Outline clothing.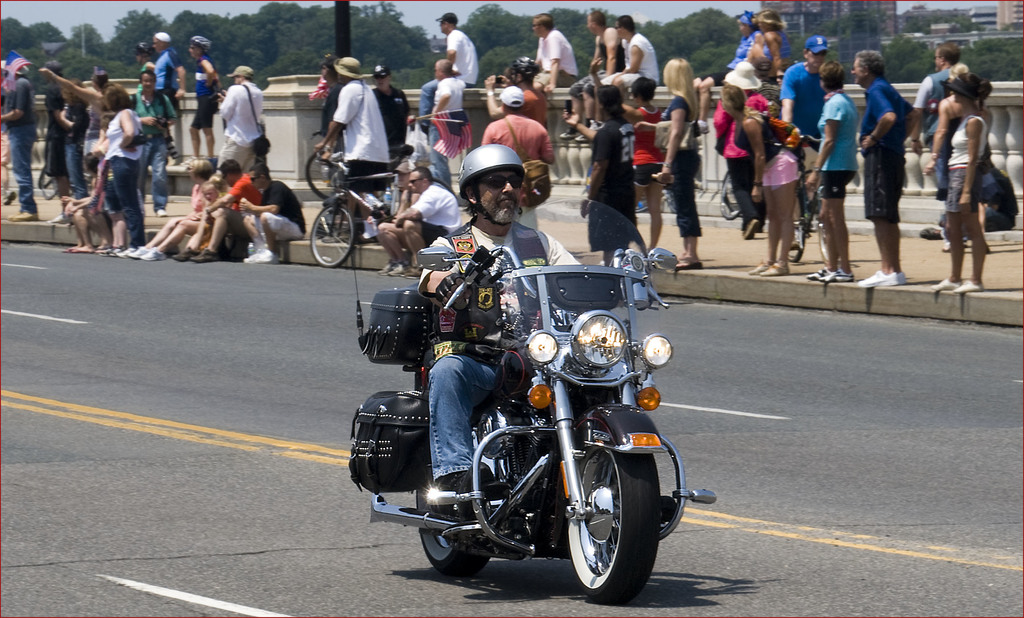
Outline: [x1=375, y1=88, x2=409, y2=147].
